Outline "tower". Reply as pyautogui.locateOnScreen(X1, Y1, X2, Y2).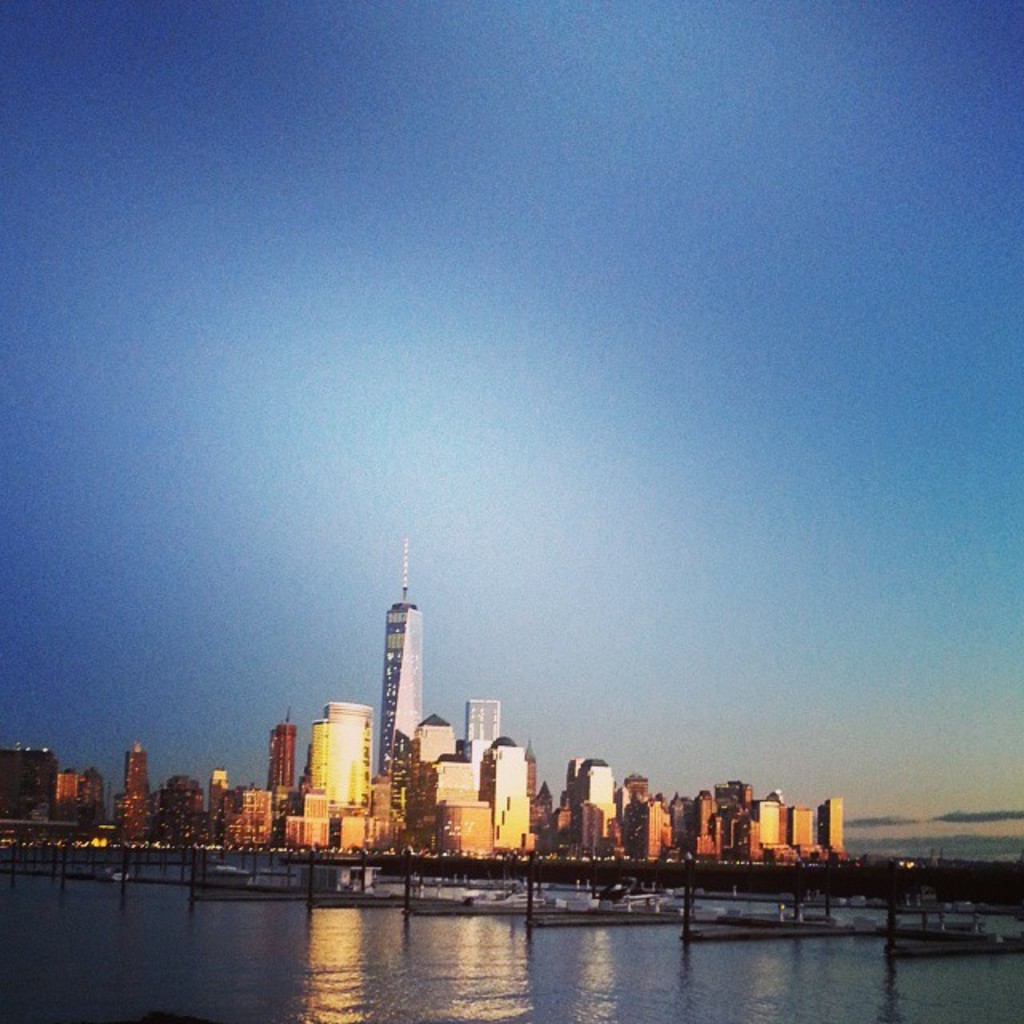
pyautogui.locateOnScreen(578, 762, 621, 838).
